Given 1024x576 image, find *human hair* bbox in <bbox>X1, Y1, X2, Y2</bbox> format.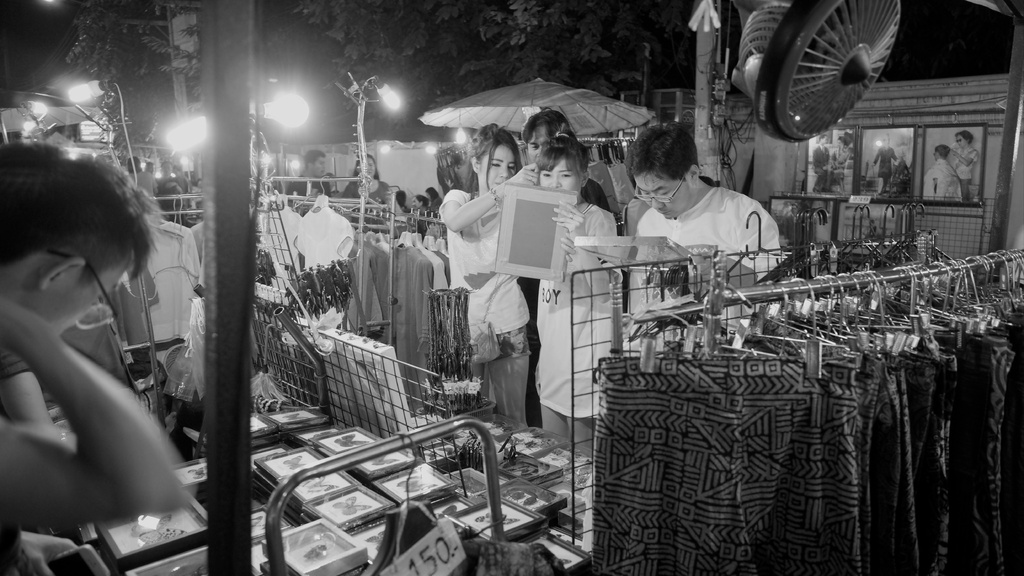
<bbox>126, 157, 141, 174</bbox>.
